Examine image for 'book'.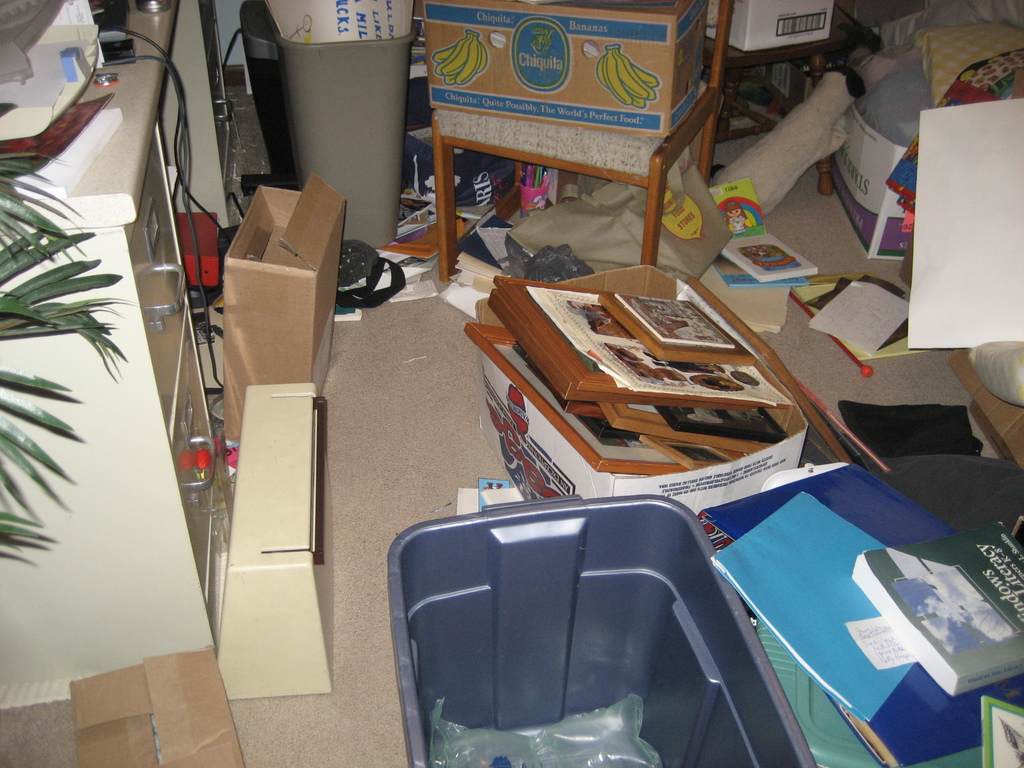
Examination result: <bbox>854, 518, 1023, 699</bbox>.
